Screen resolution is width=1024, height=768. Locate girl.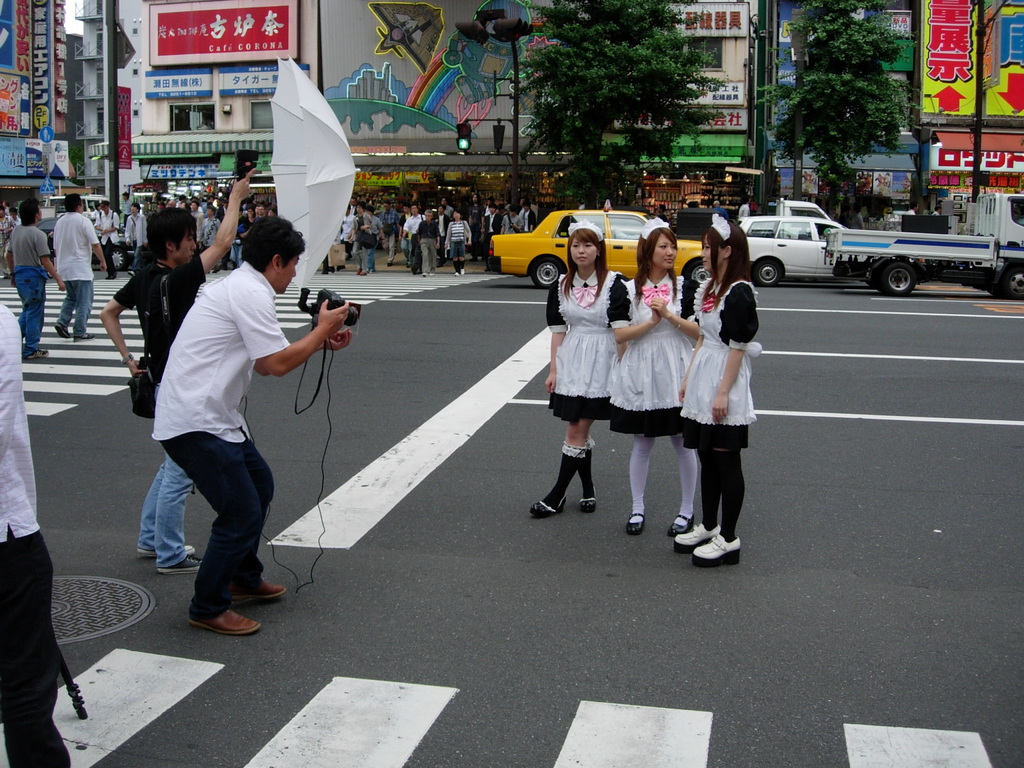
l=605, t=212, r=697, b=537.
